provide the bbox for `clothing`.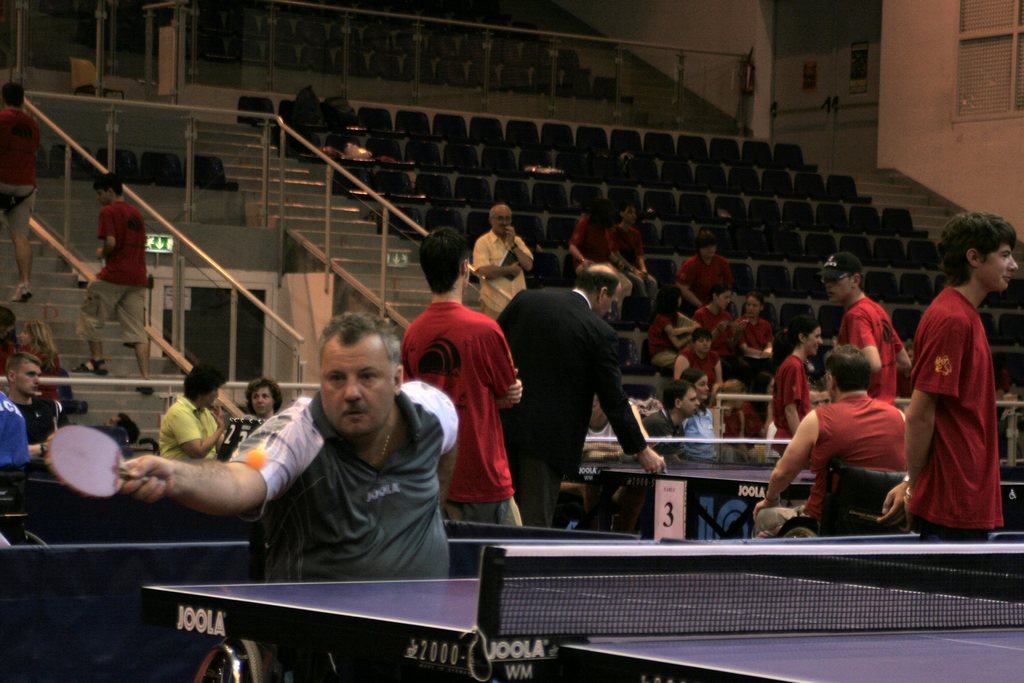
crop(641, 407, 680, 452).
